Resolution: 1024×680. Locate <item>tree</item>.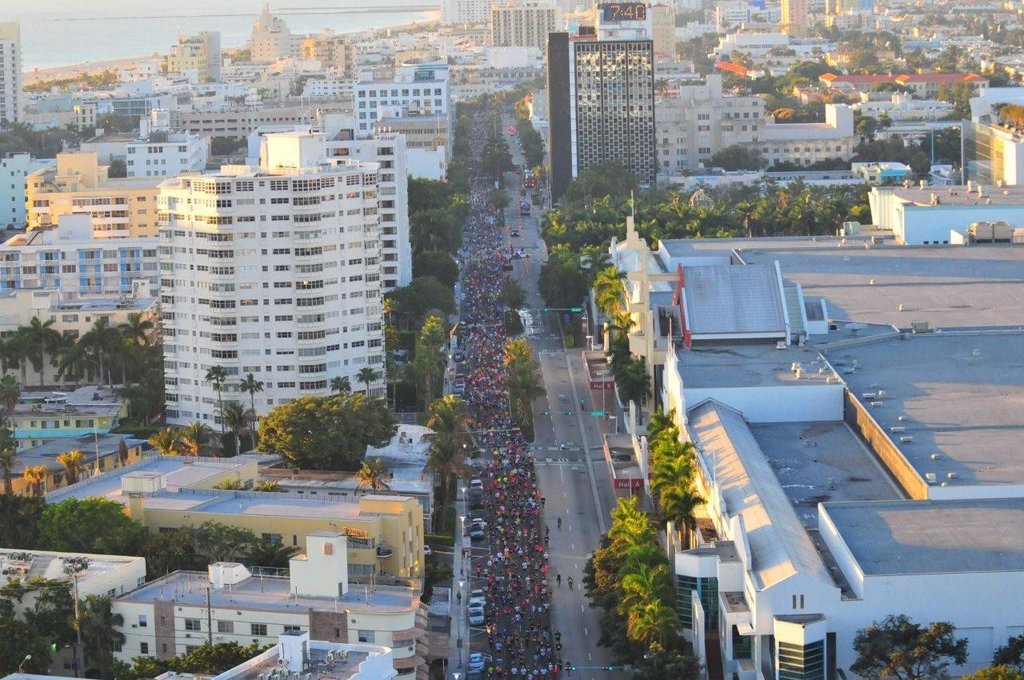
detection(652, 408, 697, 524).
